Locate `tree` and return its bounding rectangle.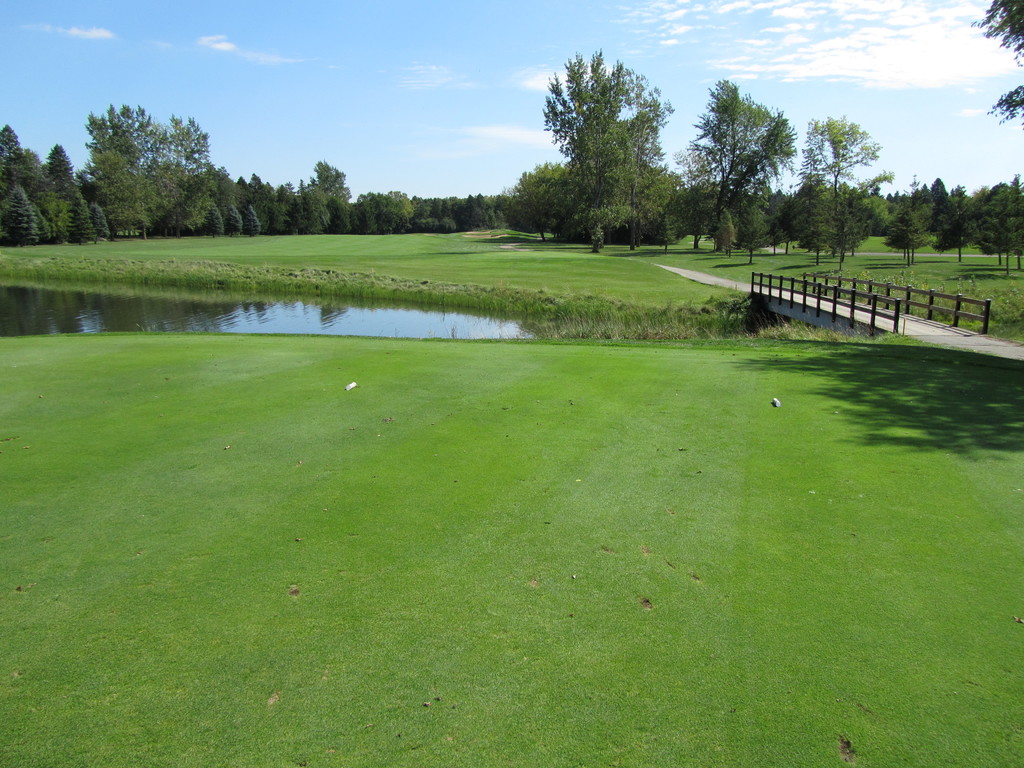
left=883, top=198, right=935, bottom=264.
